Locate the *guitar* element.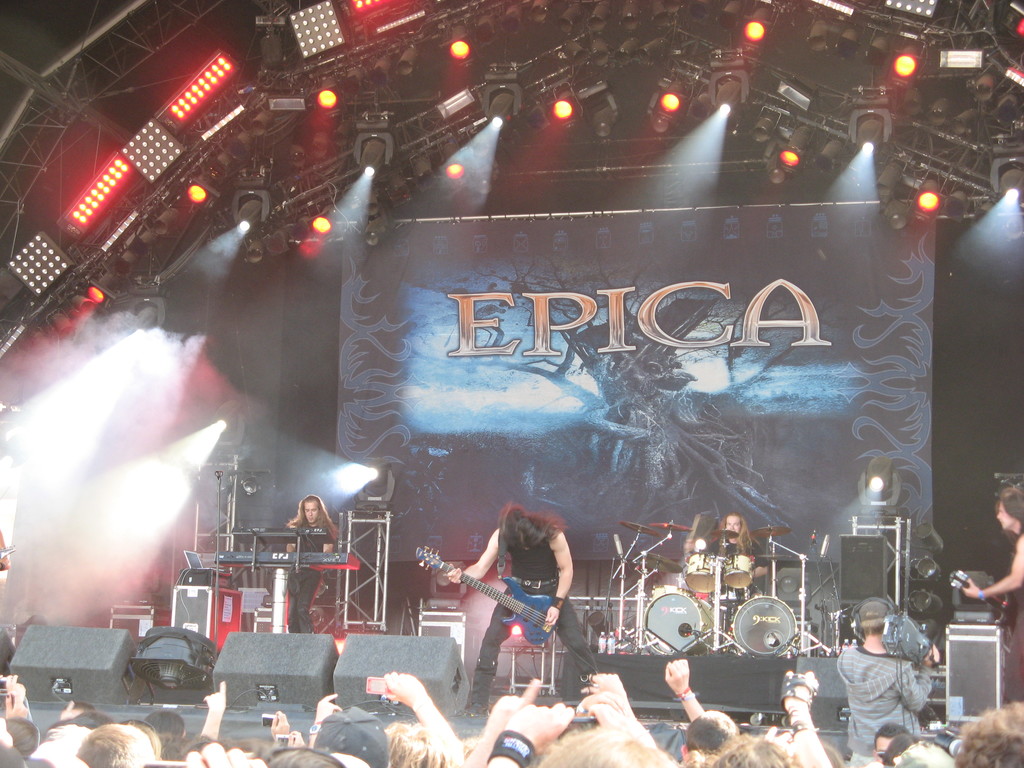
Element bbox: x1=415 y1=543 x2=555 y2=648.
